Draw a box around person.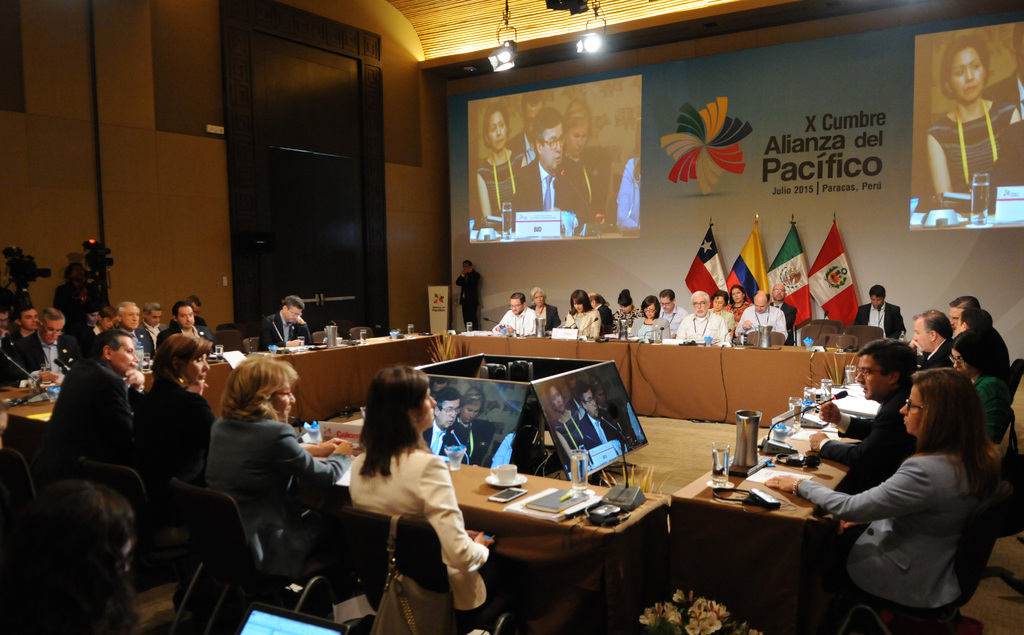
[852,284,907,340].
